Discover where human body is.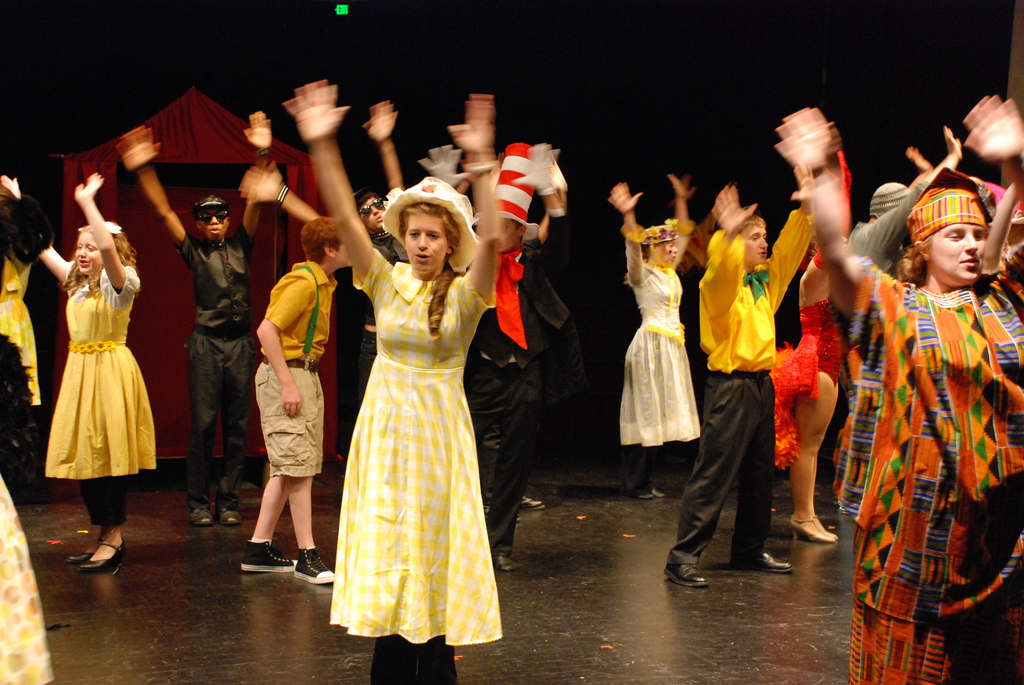
Discovered at 663,184,793,592.
